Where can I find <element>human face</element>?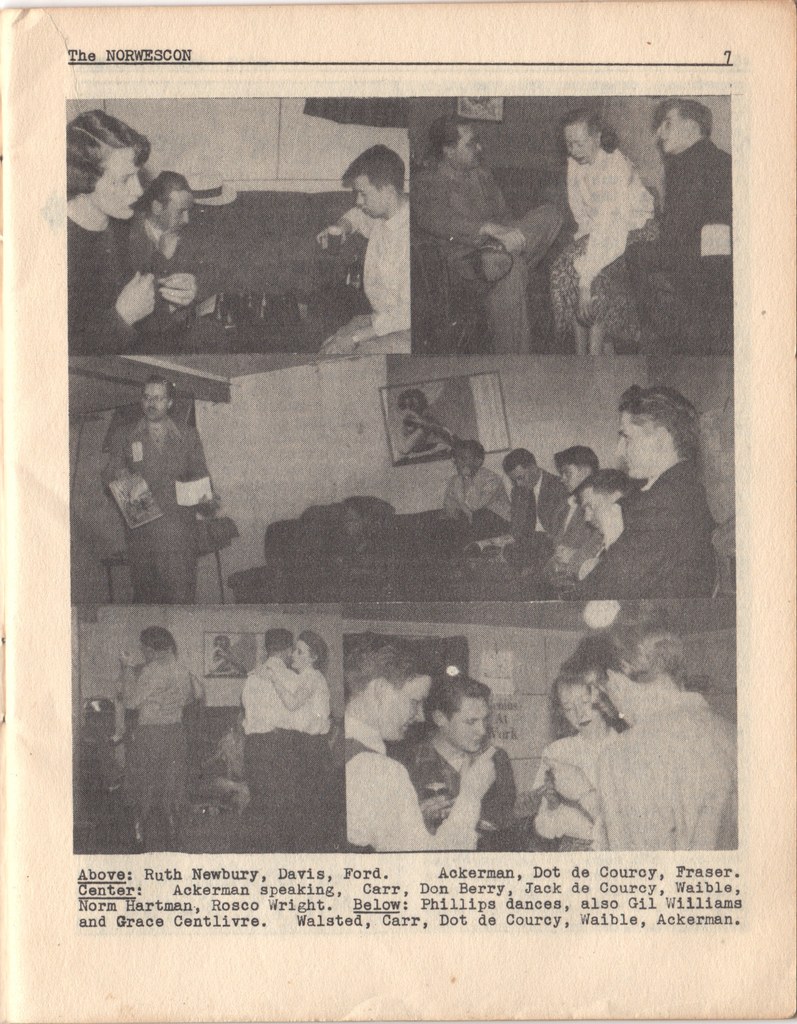
You can find it at region(596, 664, 633, 725).
